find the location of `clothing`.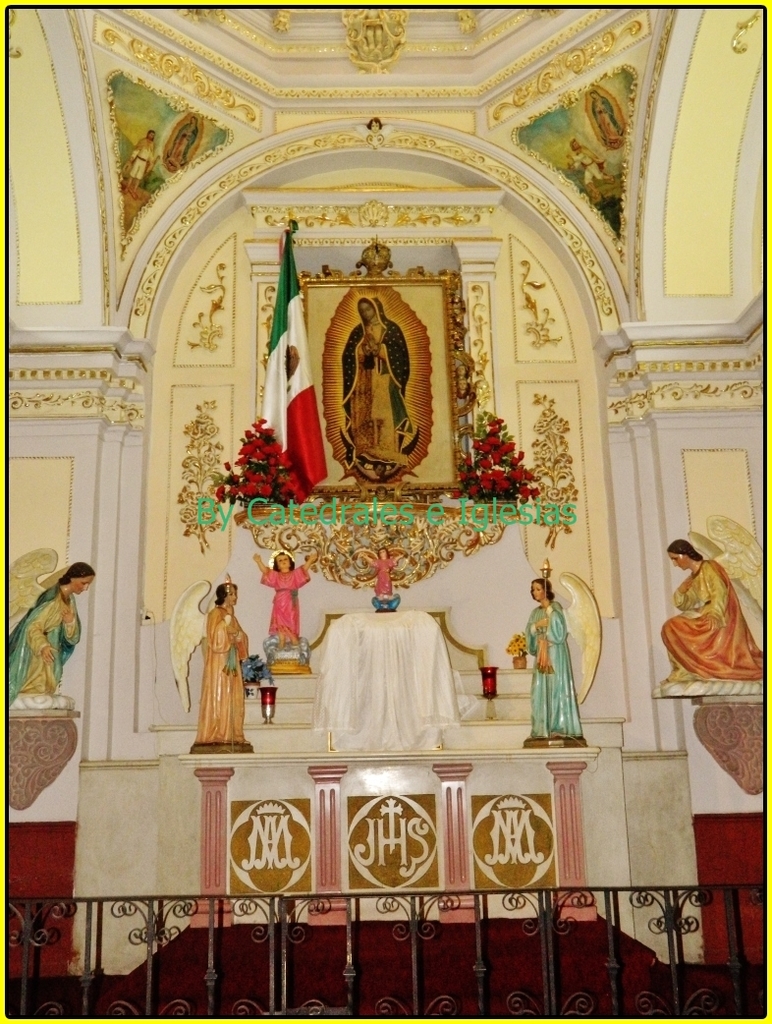
Location: x1=2, y1=585, x2=79, y2=691.
